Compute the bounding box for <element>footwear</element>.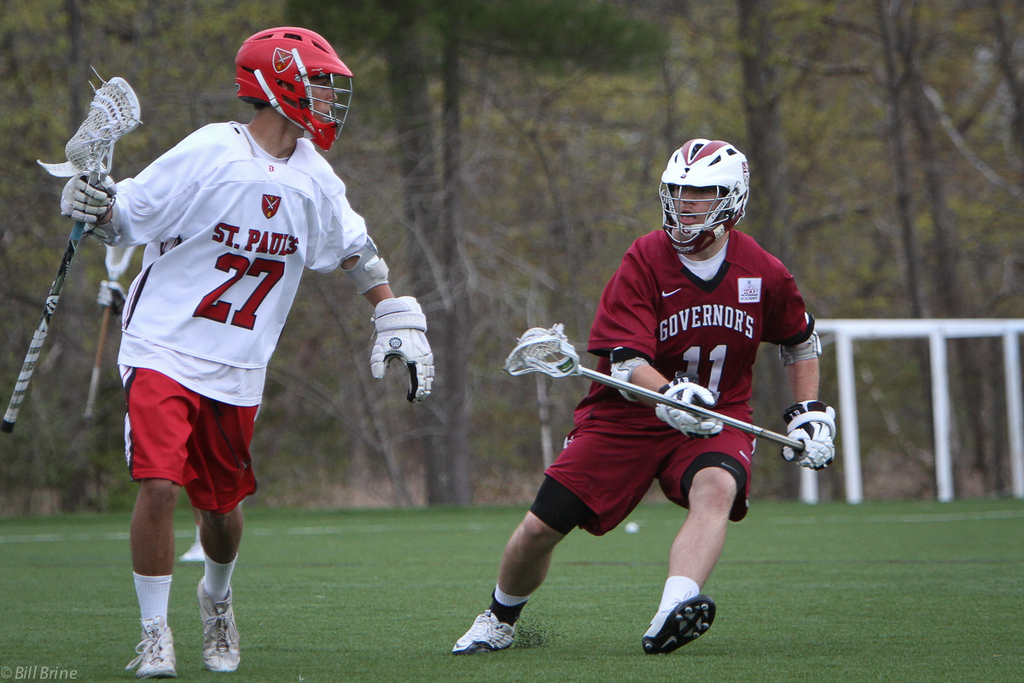
(653, 589, 719, 660).
